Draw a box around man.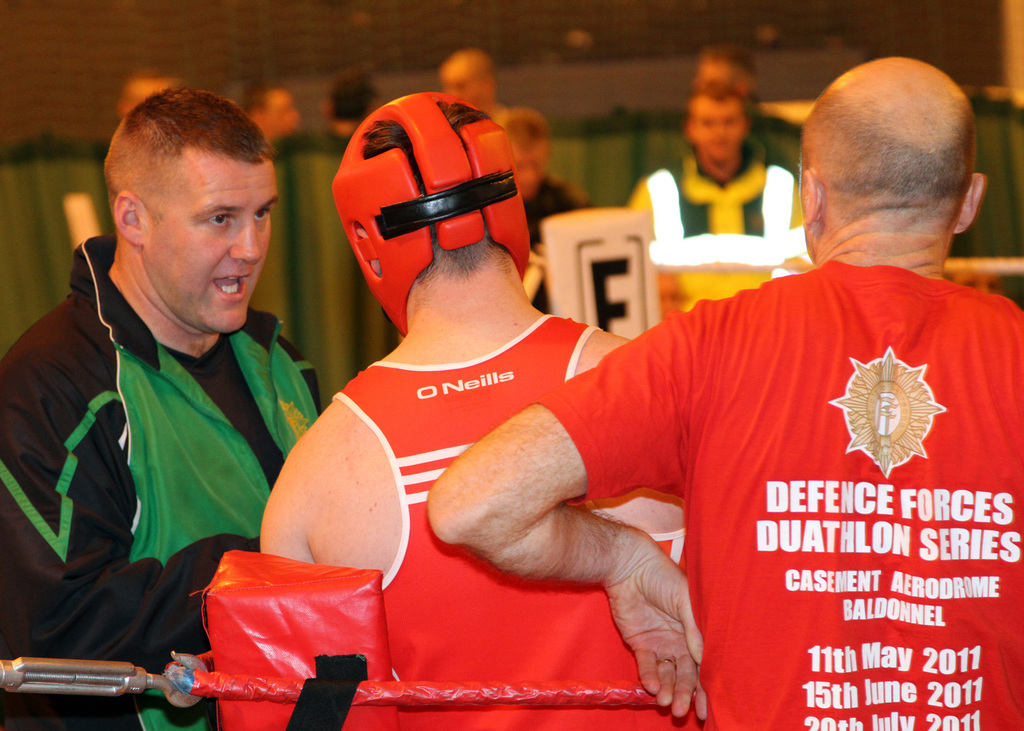
<bbox>629, 79, 812, 312</bbox>.
